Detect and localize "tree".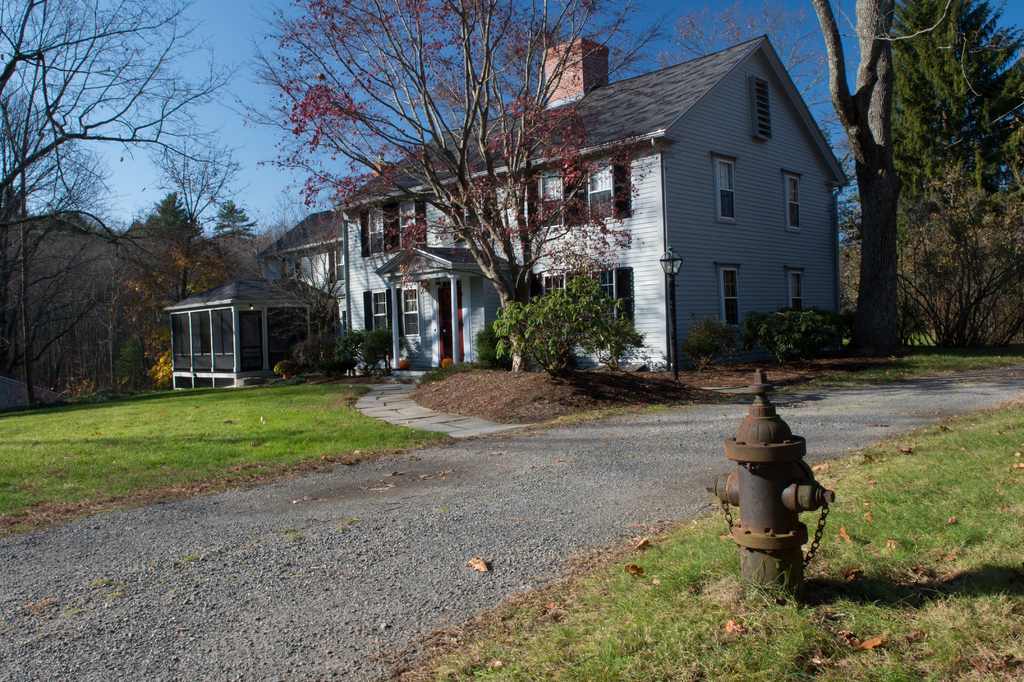
Localized at Rect(655, 0, 847, 156).
